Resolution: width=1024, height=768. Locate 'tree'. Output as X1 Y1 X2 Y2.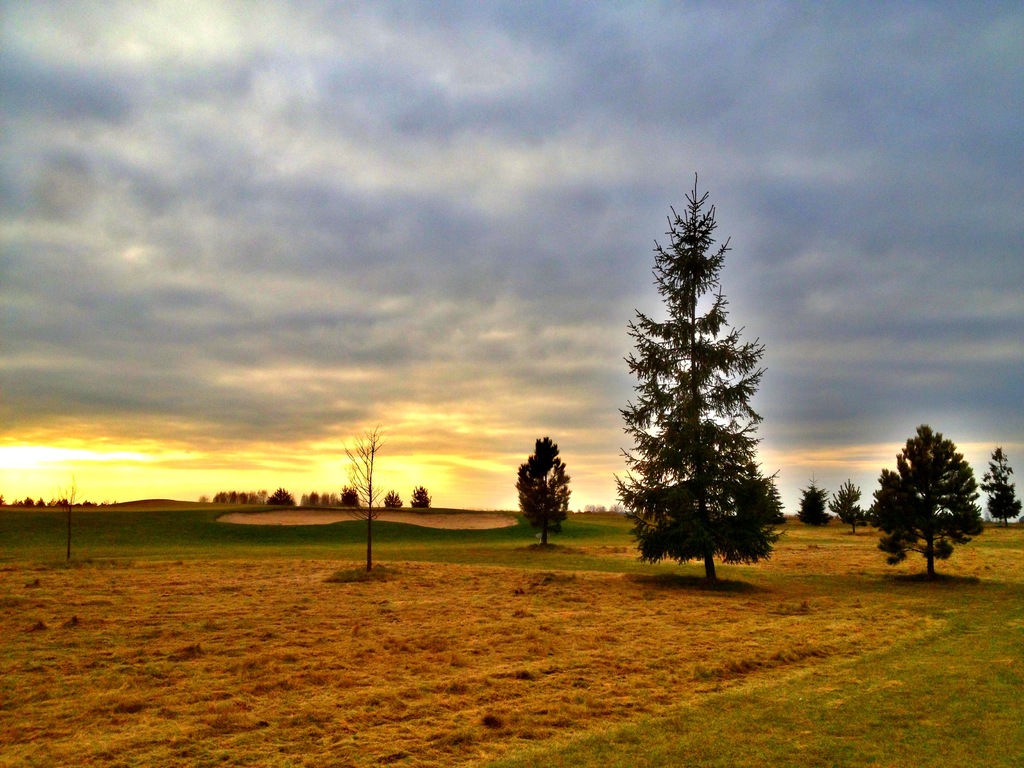
826 479 870 534.
